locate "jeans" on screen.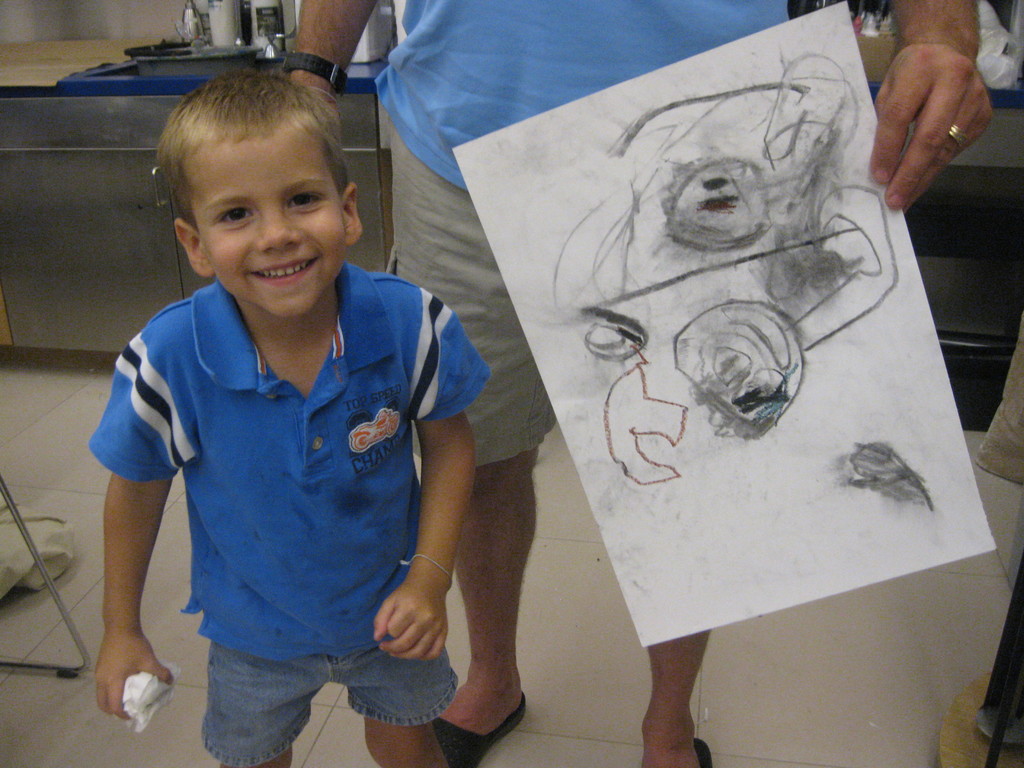
On screen at [left=198, top=640, right=456, bottom=763].
